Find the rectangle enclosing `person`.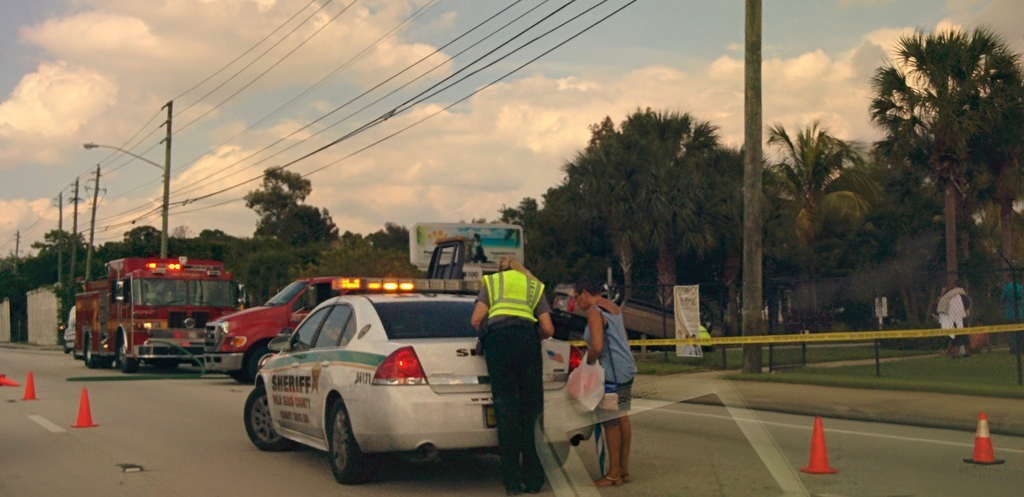
{"left": 472, "top": 231, "right": 491, "bottom": 264}.
